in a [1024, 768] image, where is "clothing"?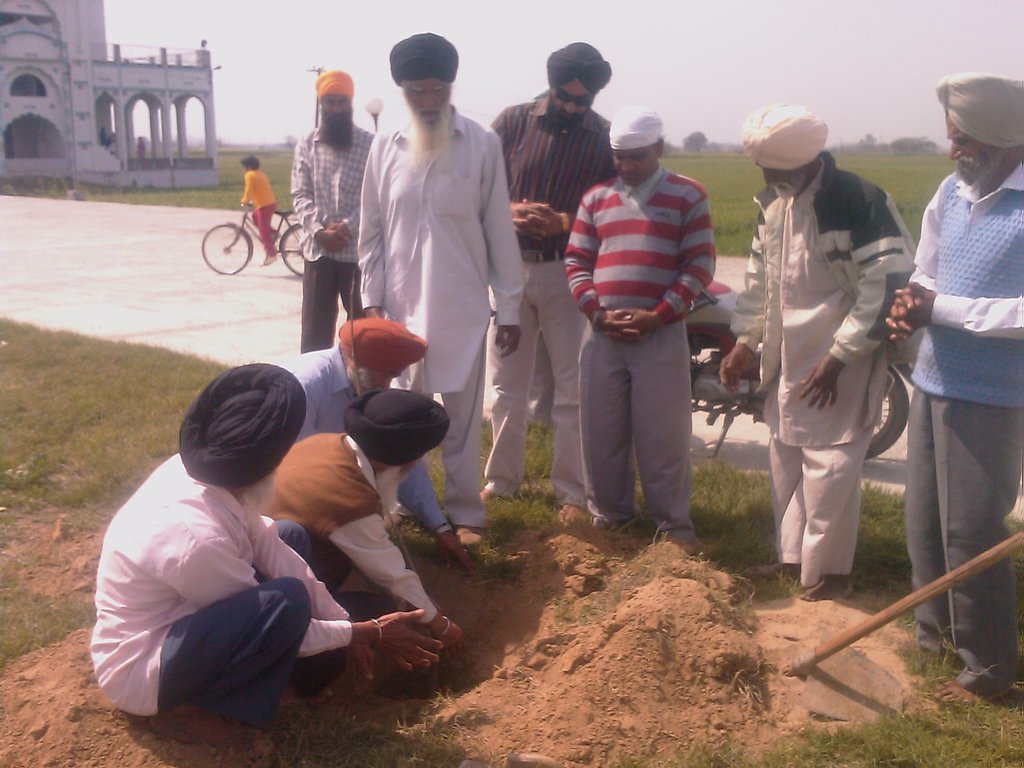
left=909, top=164, right=1023, bottom=691.
